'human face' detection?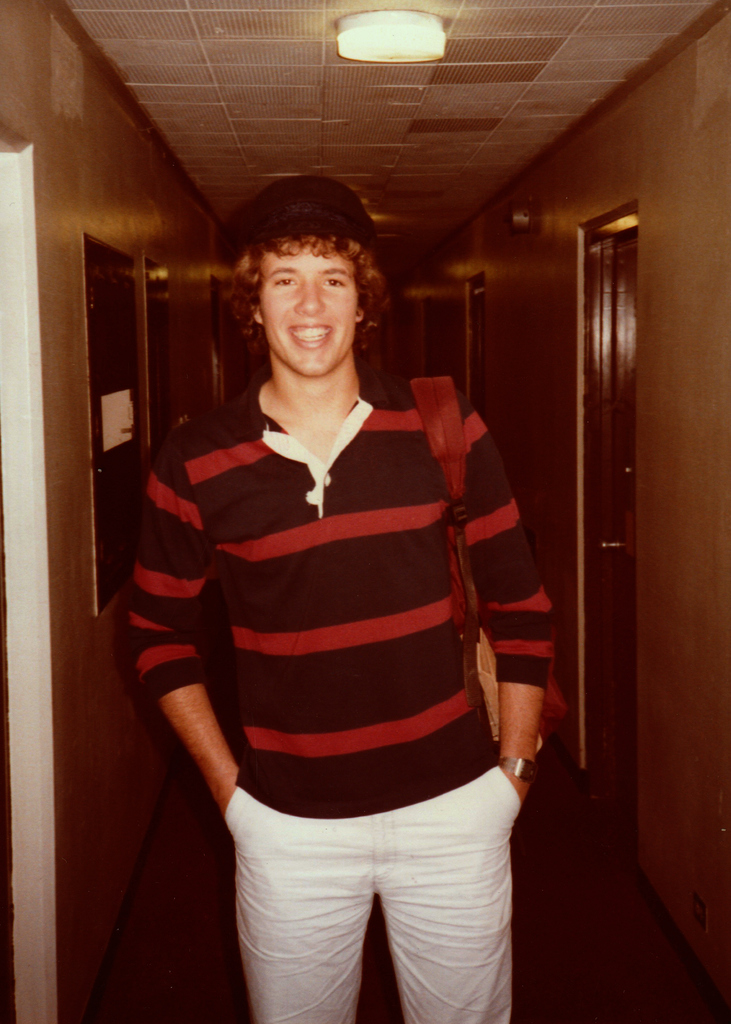
[x1=258, y1=237, x2=358, y2=380]
